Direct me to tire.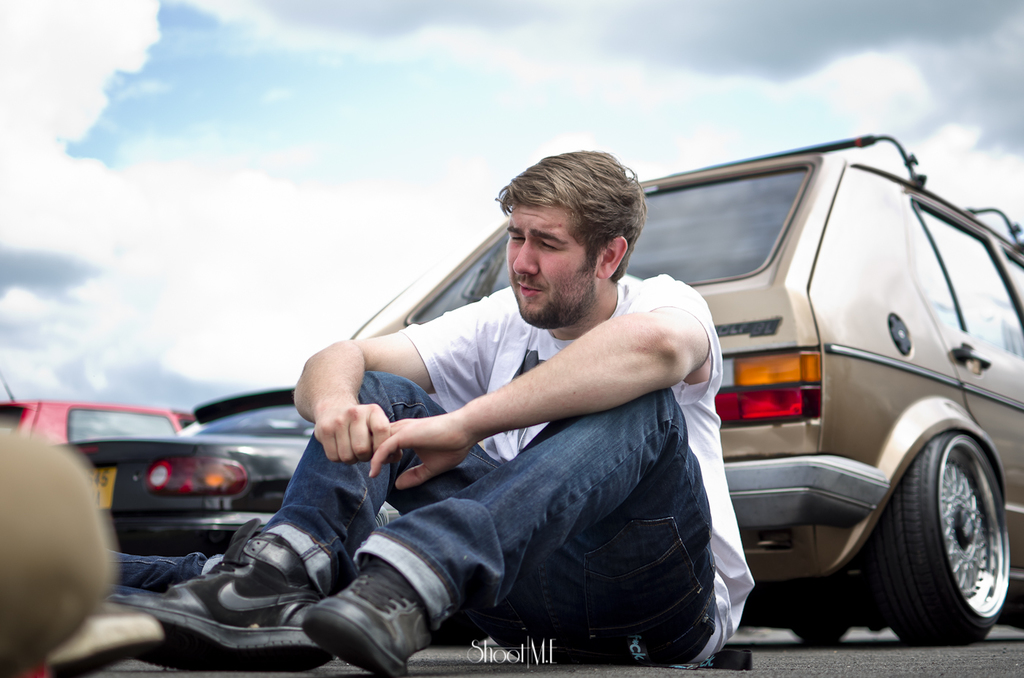
Direction: crop(874, 419, 1020, 646).
